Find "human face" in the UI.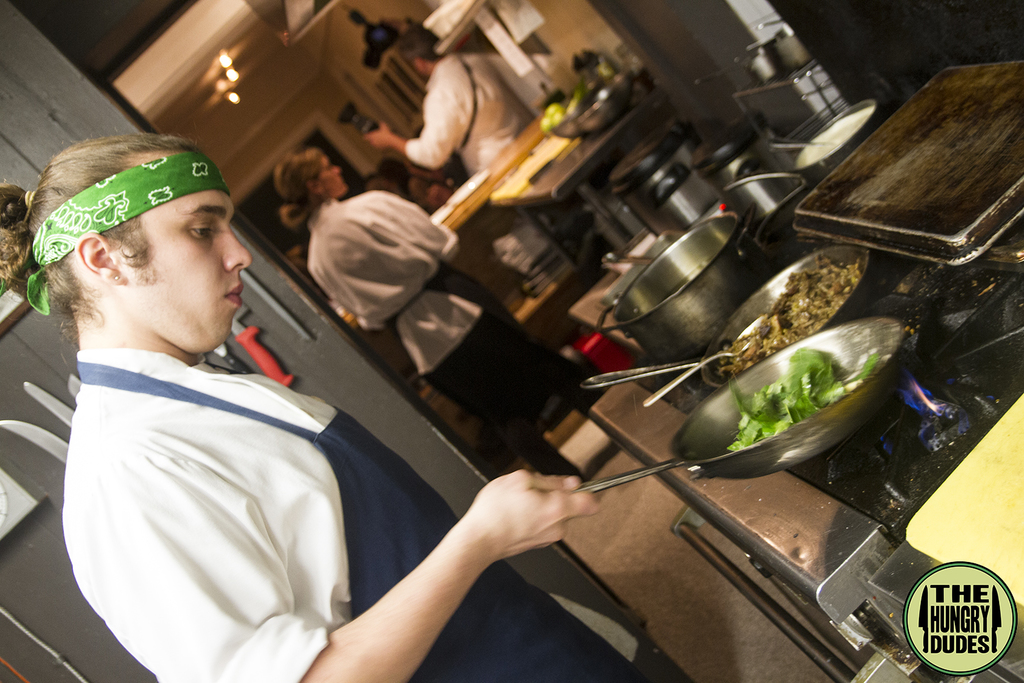
UI element at <box>128,189,250,345</box>.
